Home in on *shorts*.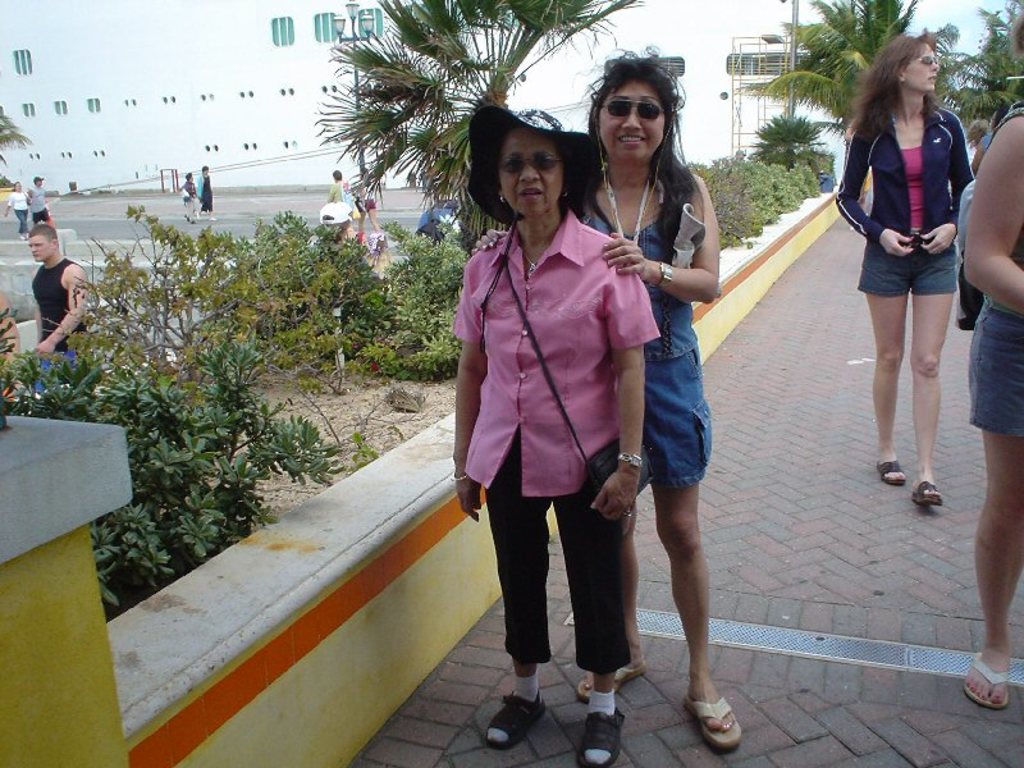
Homed in at crop(364, 200, 379, 207).
